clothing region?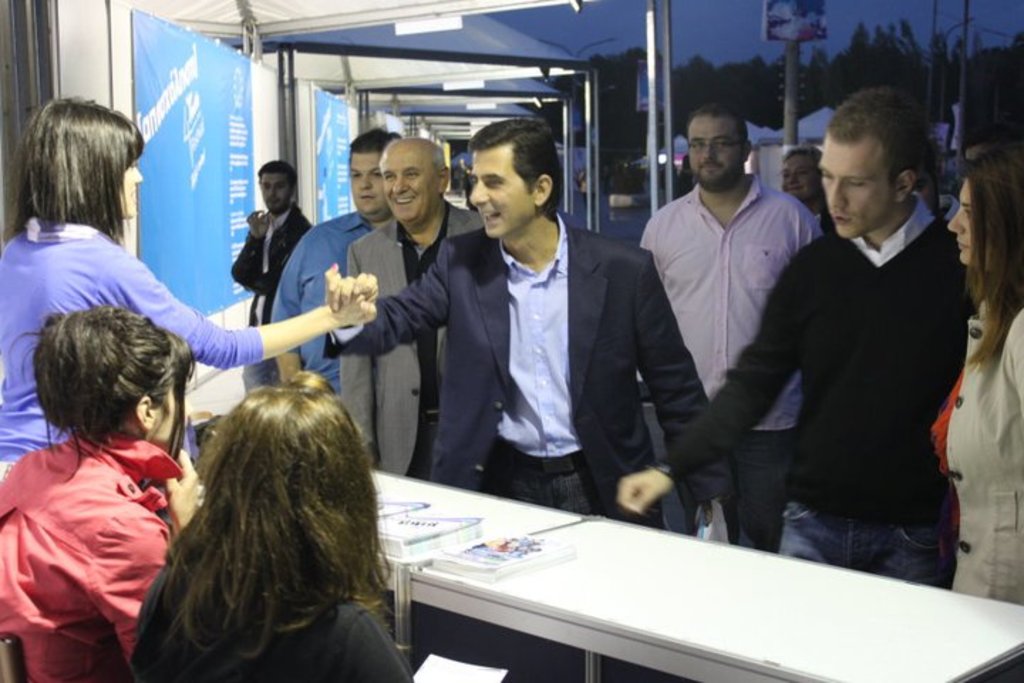
Rect(0, 433, 188, 682)
